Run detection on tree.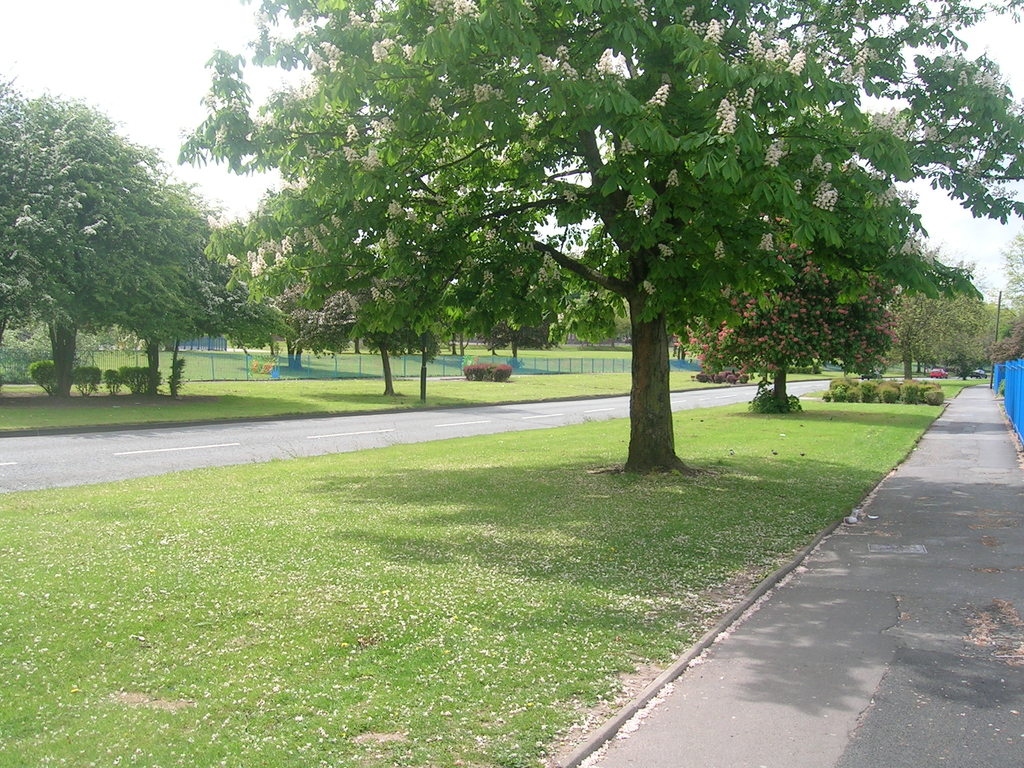
Result: bbox=(133, 31, 1000, 443).
